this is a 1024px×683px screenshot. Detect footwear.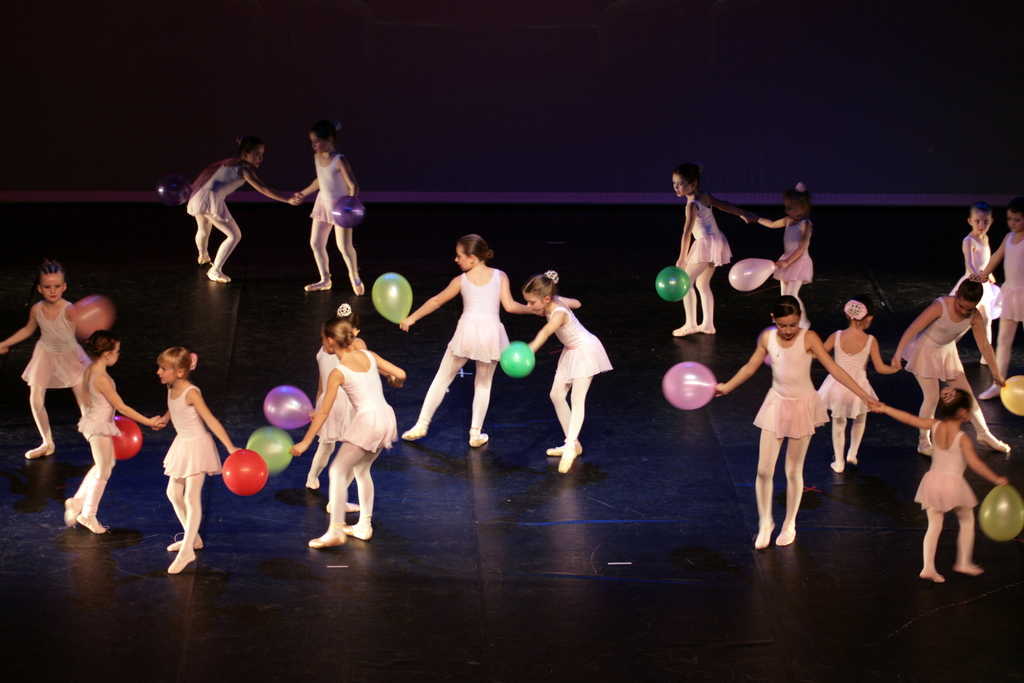
<region>753, 517, 777, 547</region>.
